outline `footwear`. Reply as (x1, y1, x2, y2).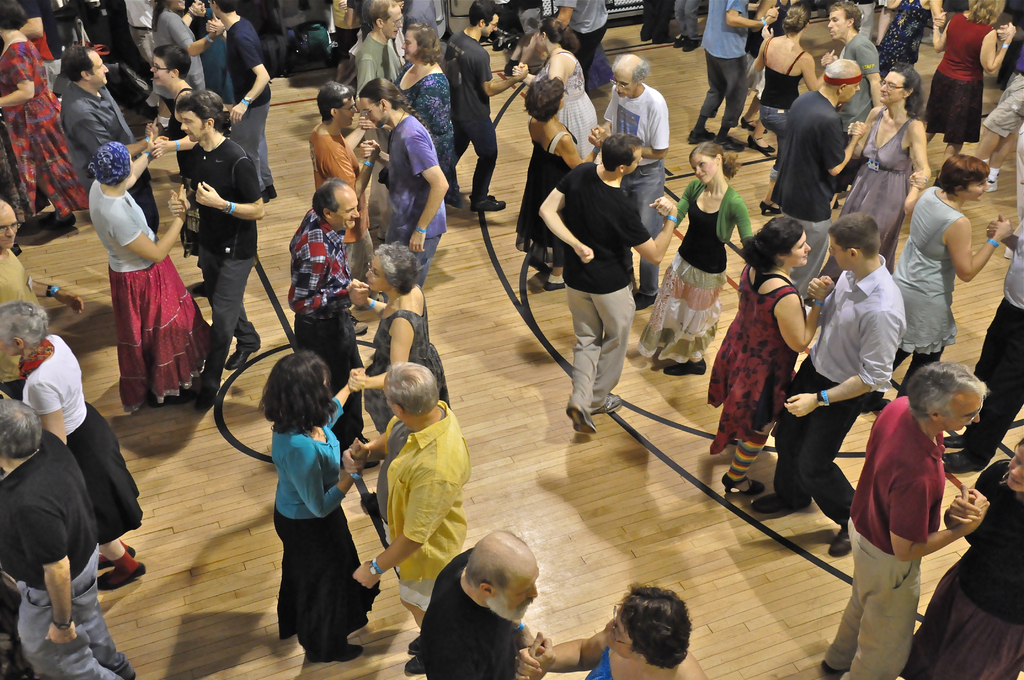
(38, 214, 75, 231).
